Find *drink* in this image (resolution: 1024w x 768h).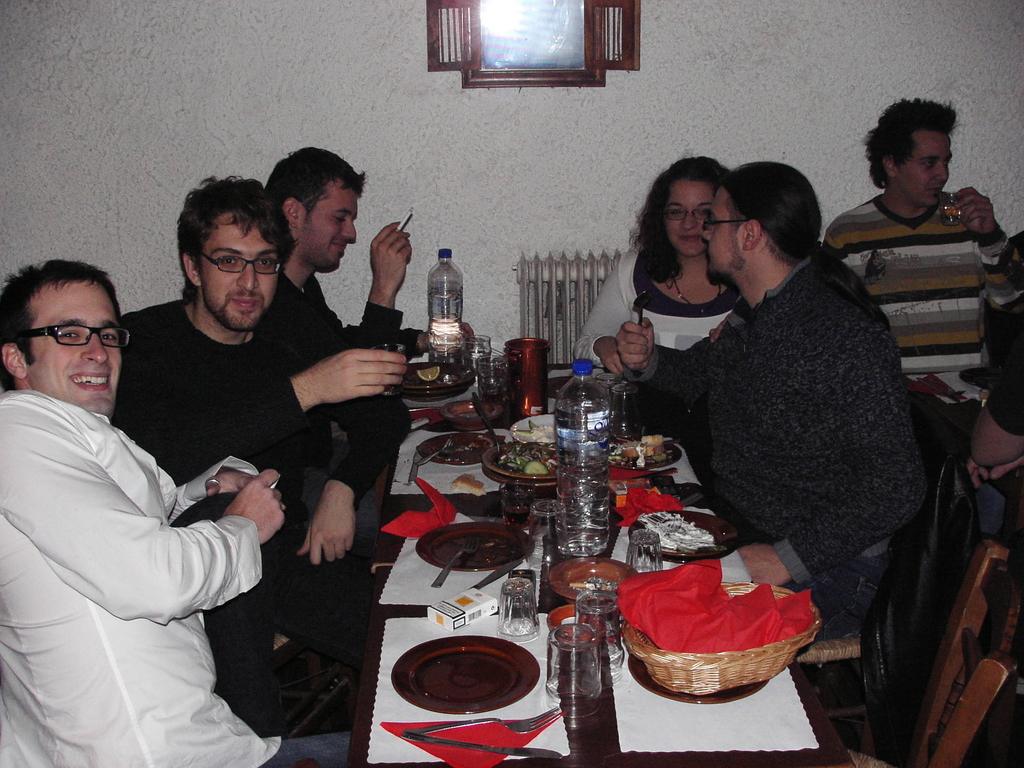
crop(553, 359, 611, 556).
